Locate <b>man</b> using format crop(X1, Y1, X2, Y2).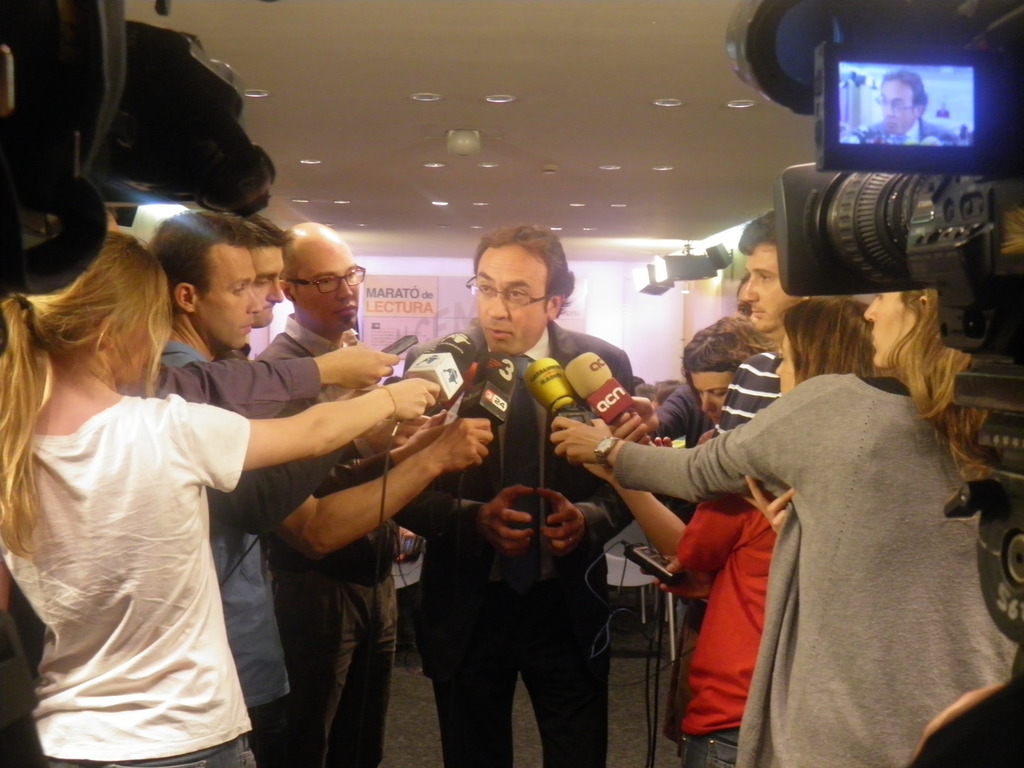
crop(856, 71, 953, 147).
